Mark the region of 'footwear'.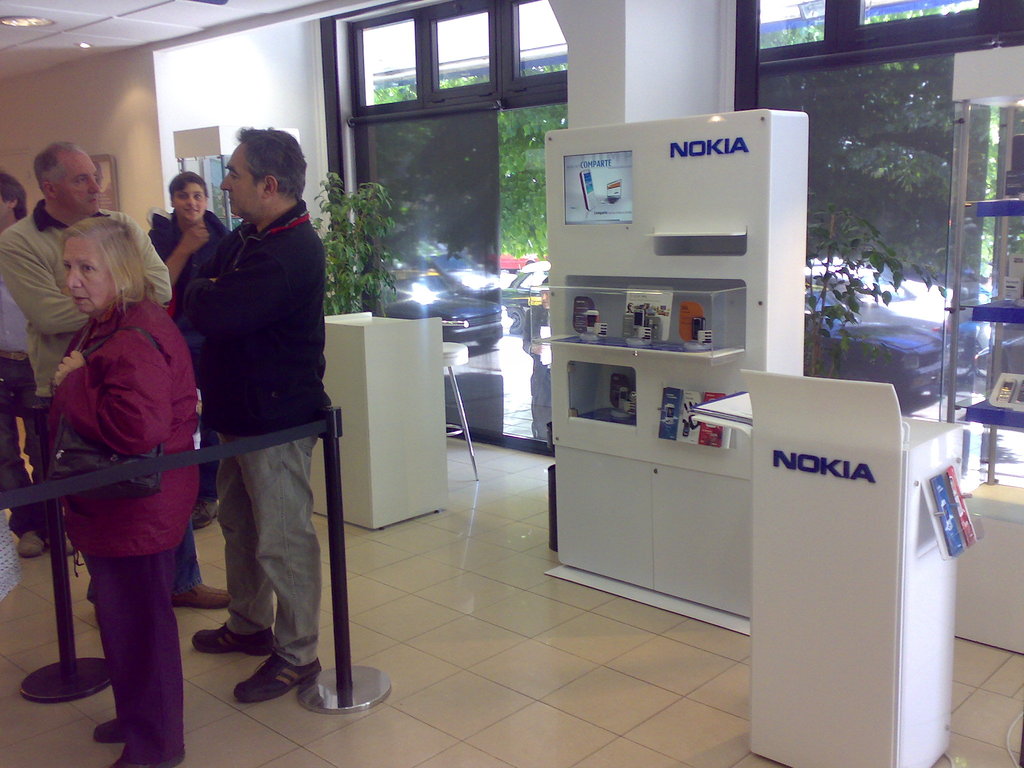
Region: (237, 652, 321, 702).
